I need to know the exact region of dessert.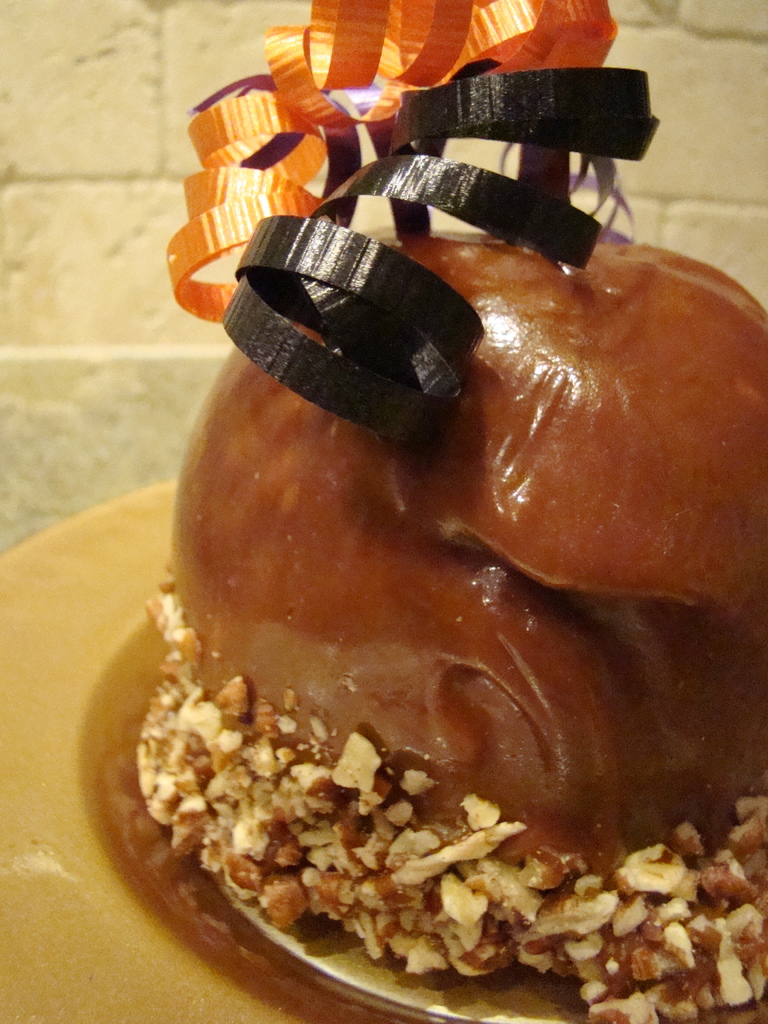
Region: region(166, 181, 767, 1010).
